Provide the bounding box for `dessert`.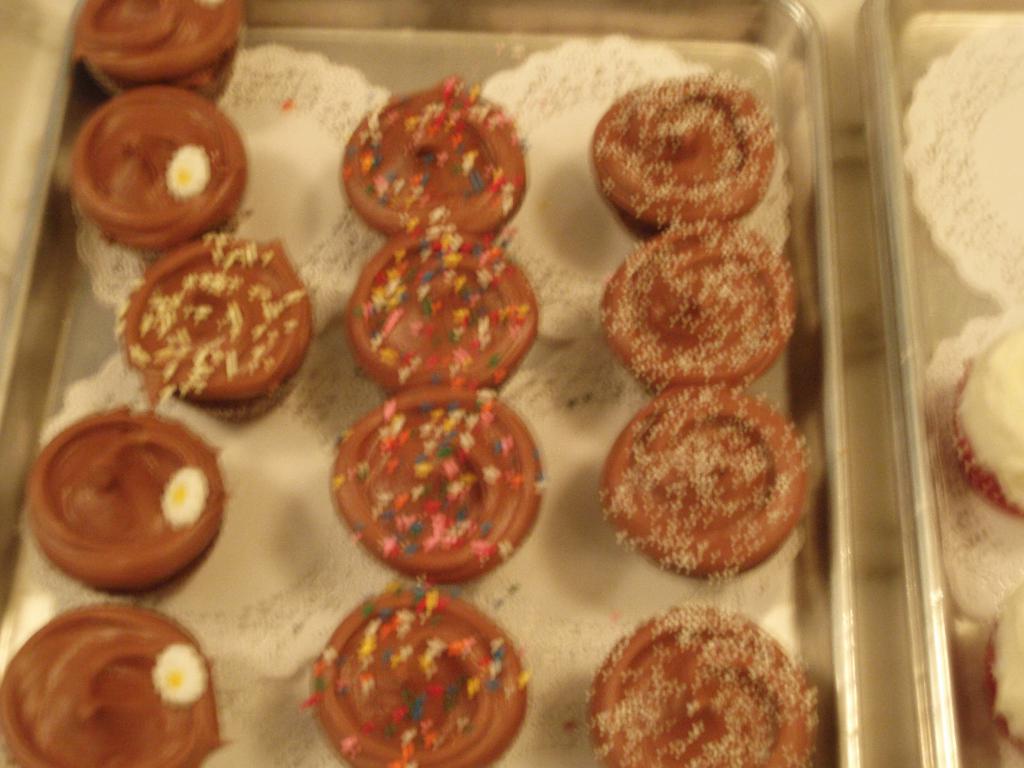
(607,391,821,588).
